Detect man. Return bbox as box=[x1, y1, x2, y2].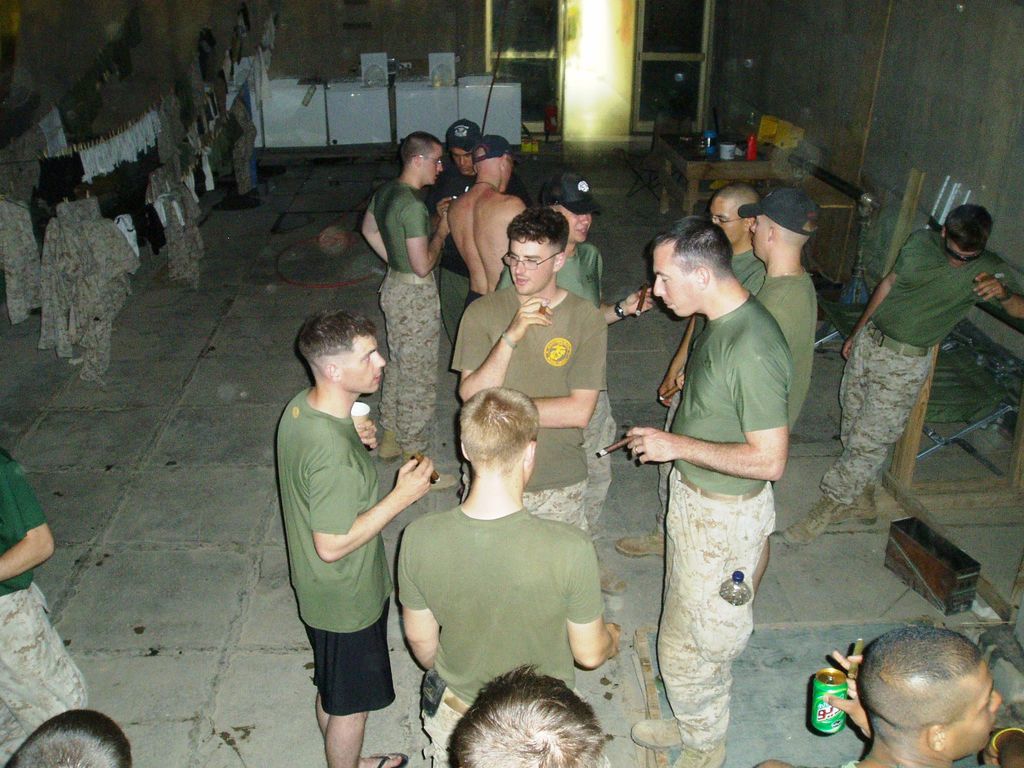
box=[0, 444, 89, 767].
